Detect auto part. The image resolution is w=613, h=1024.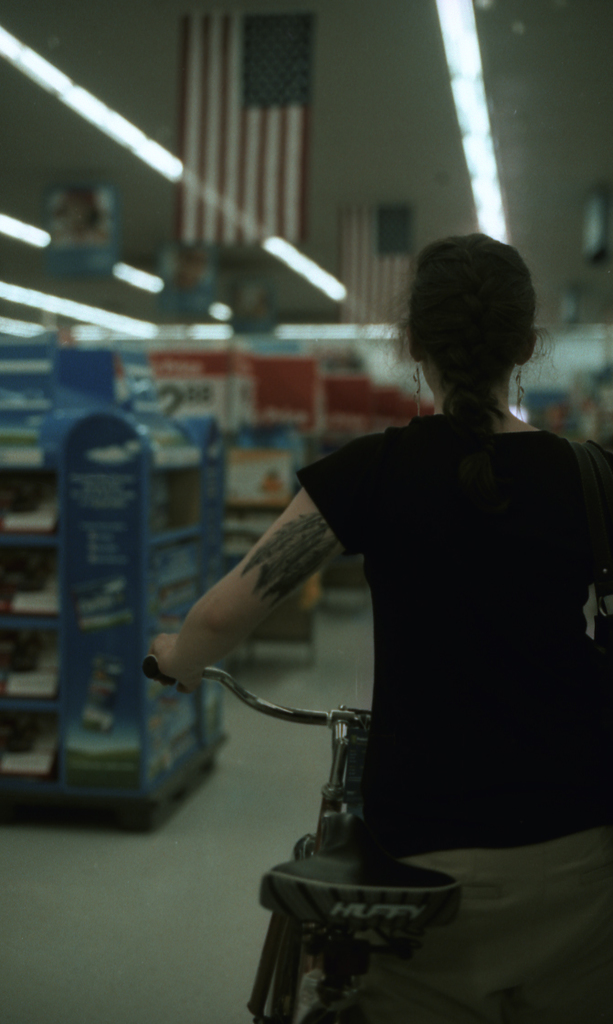
252 809 466 942.
